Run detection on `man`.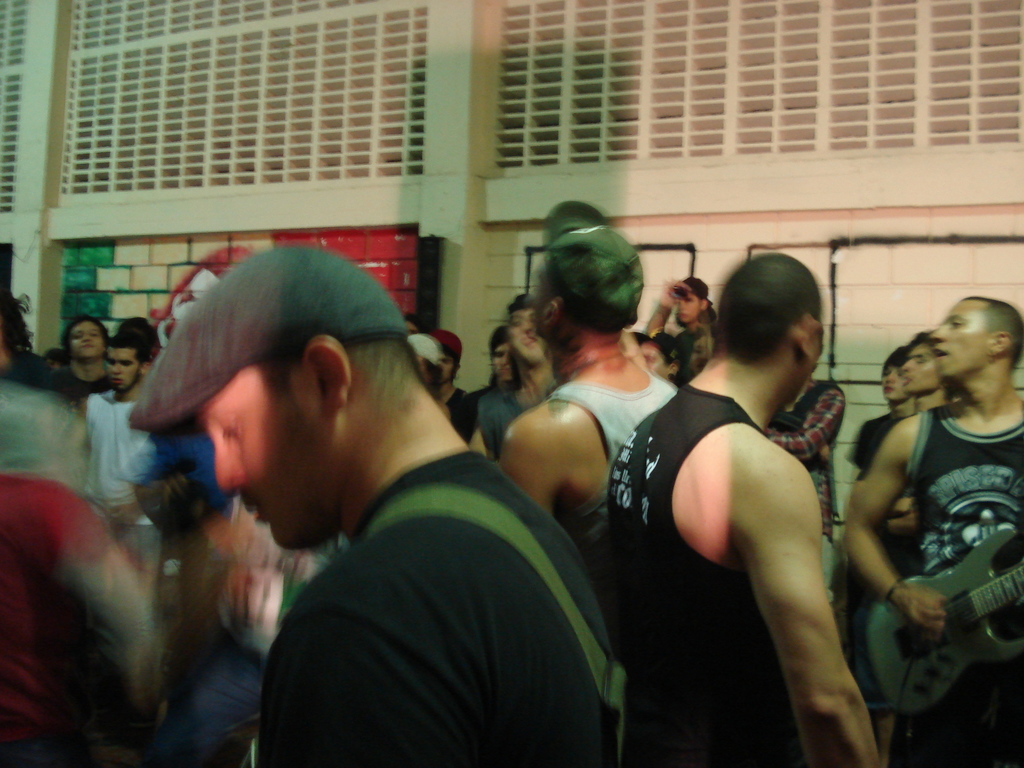
Result: pyautogui.locateOnScreen(609, 250, 879, 767).
